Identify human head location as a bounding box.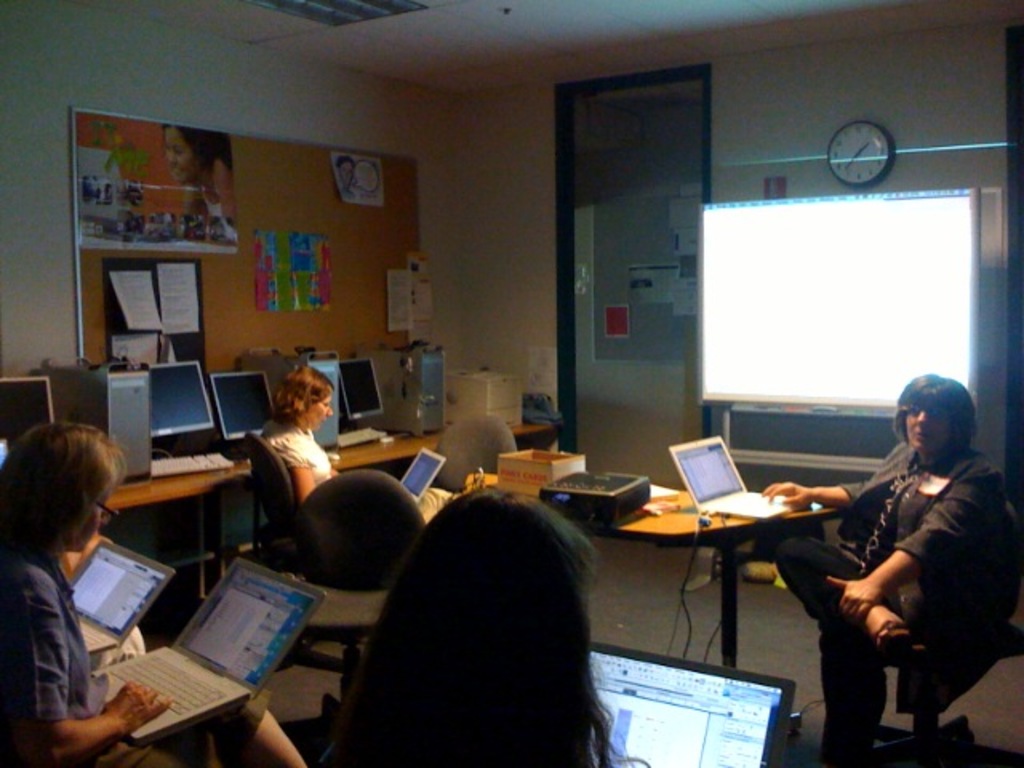
bbox(374, 490, 592, 656).
